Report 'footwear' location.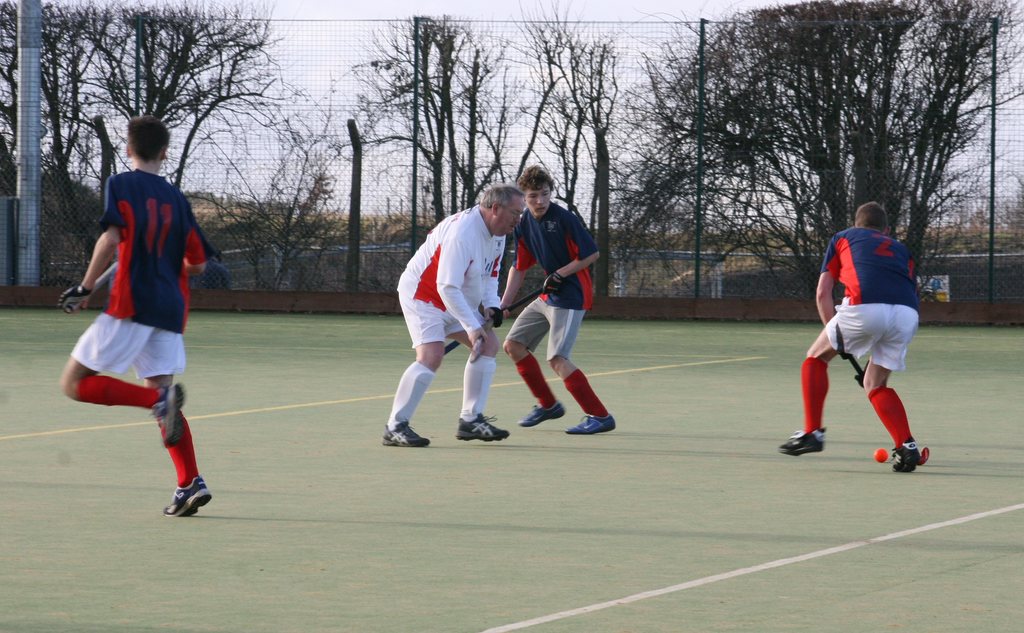
Report: Rect(459, 417, 511, 436).
